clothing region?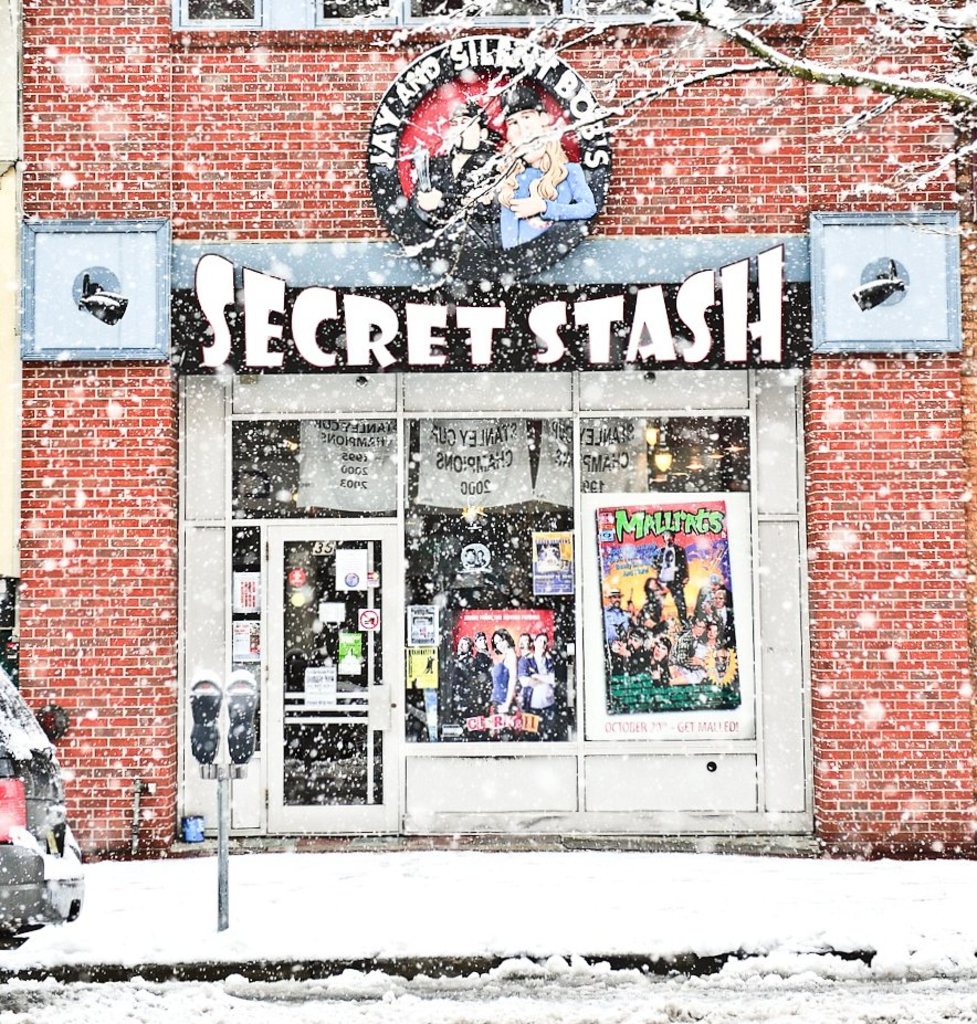
box=[716, 602, 735, 646]
